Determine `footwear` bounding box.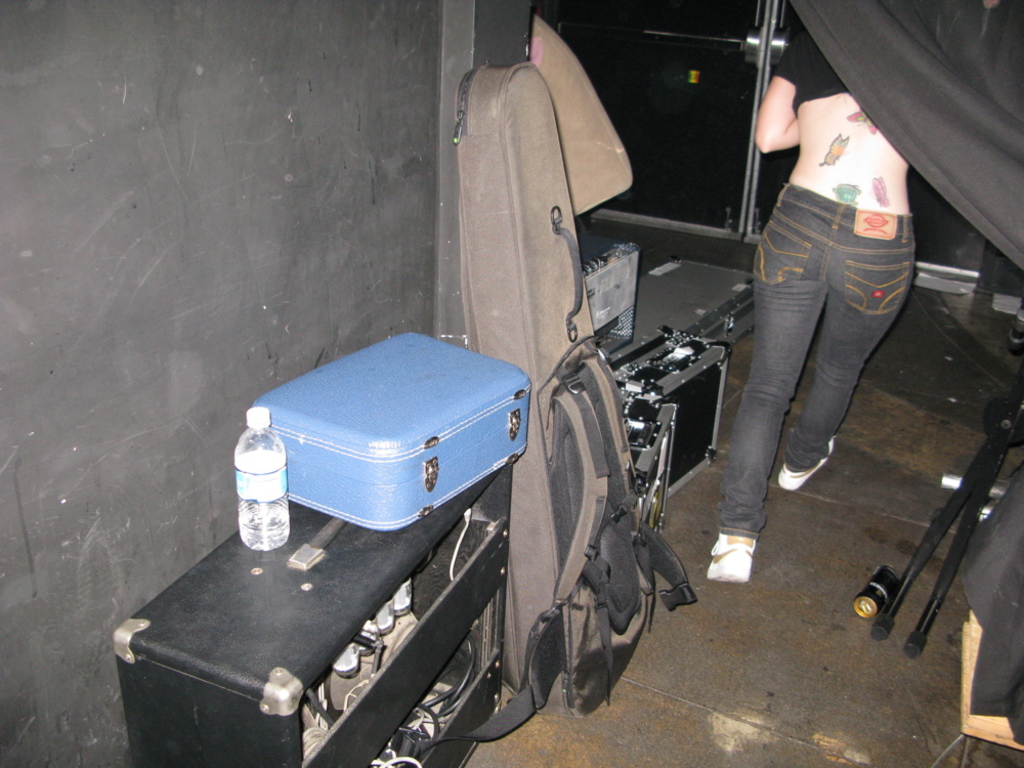
Determined: <region>779, 436, 838, 486</region>.
